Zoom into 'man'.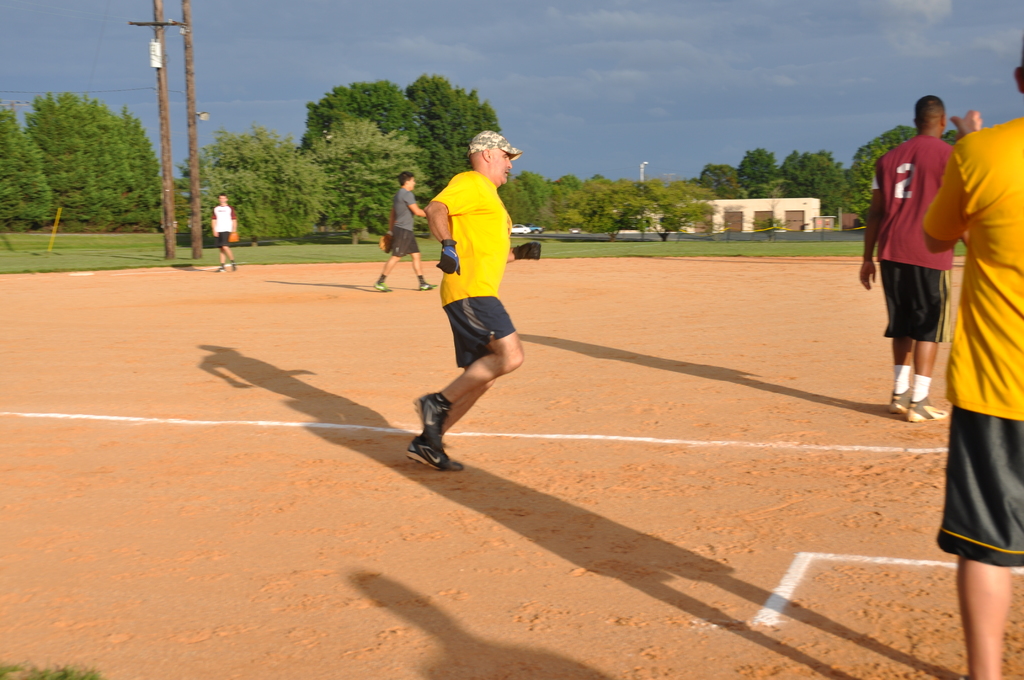
Zoom target: 371:170:438:291.
